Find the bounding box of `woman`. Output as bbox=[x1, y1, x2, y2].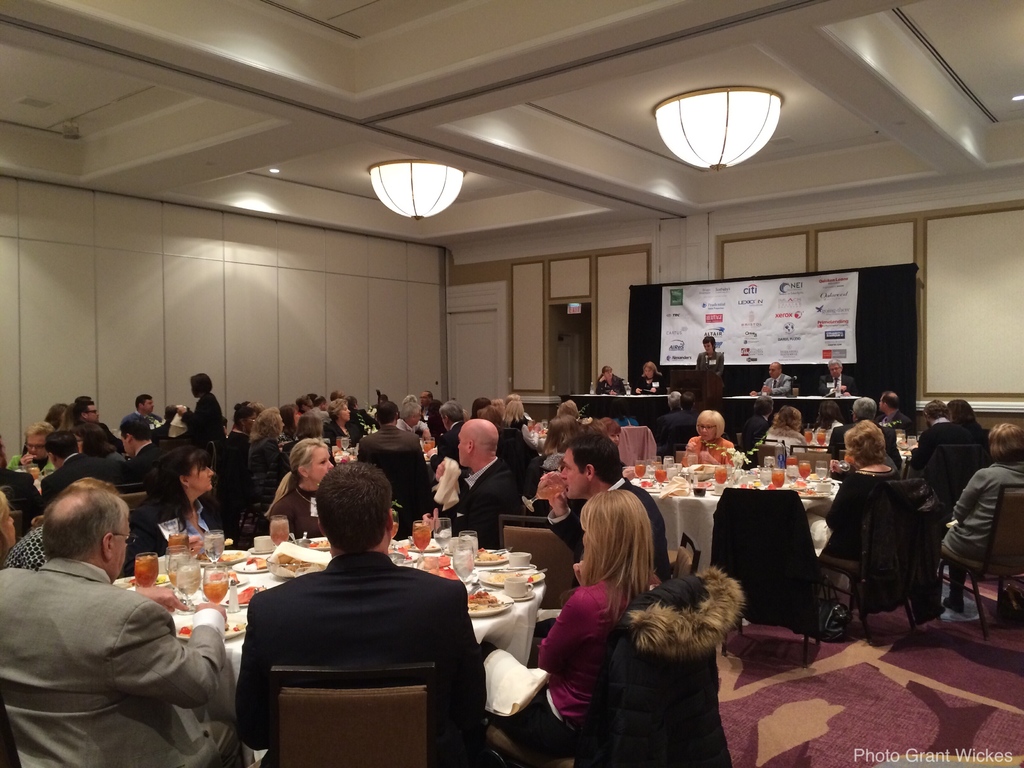
bbox=[0, 494, 17, 563].
